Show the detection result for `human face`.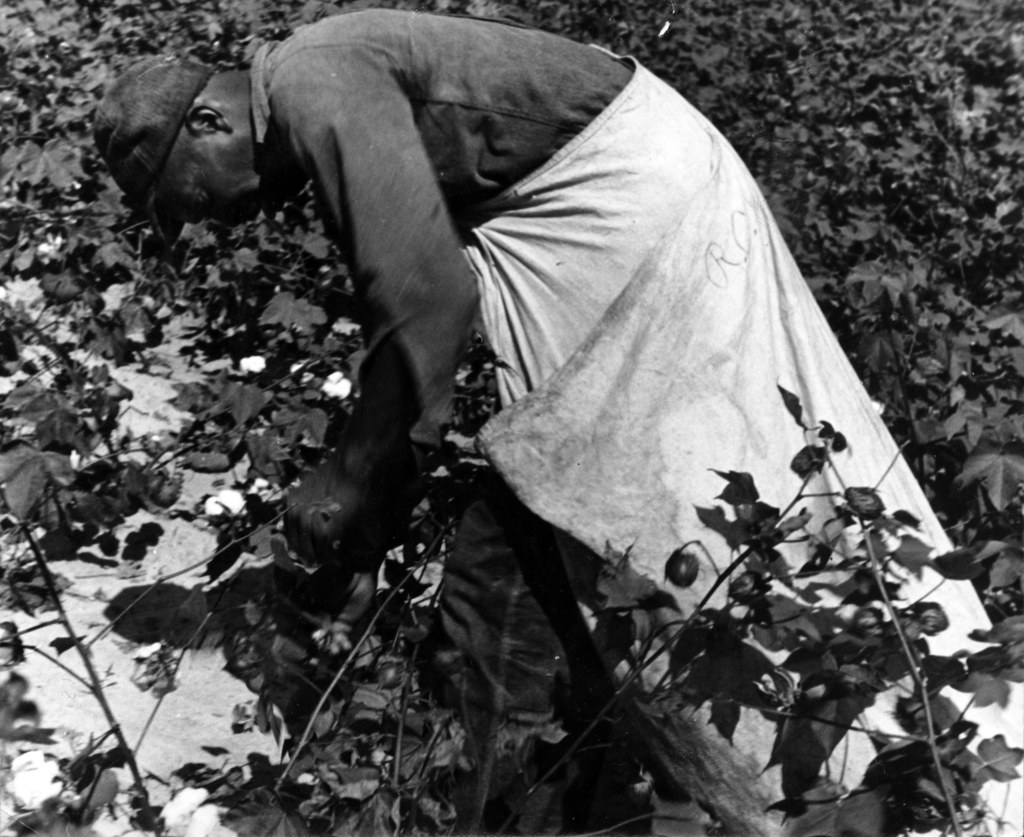
155 138 267 233.
